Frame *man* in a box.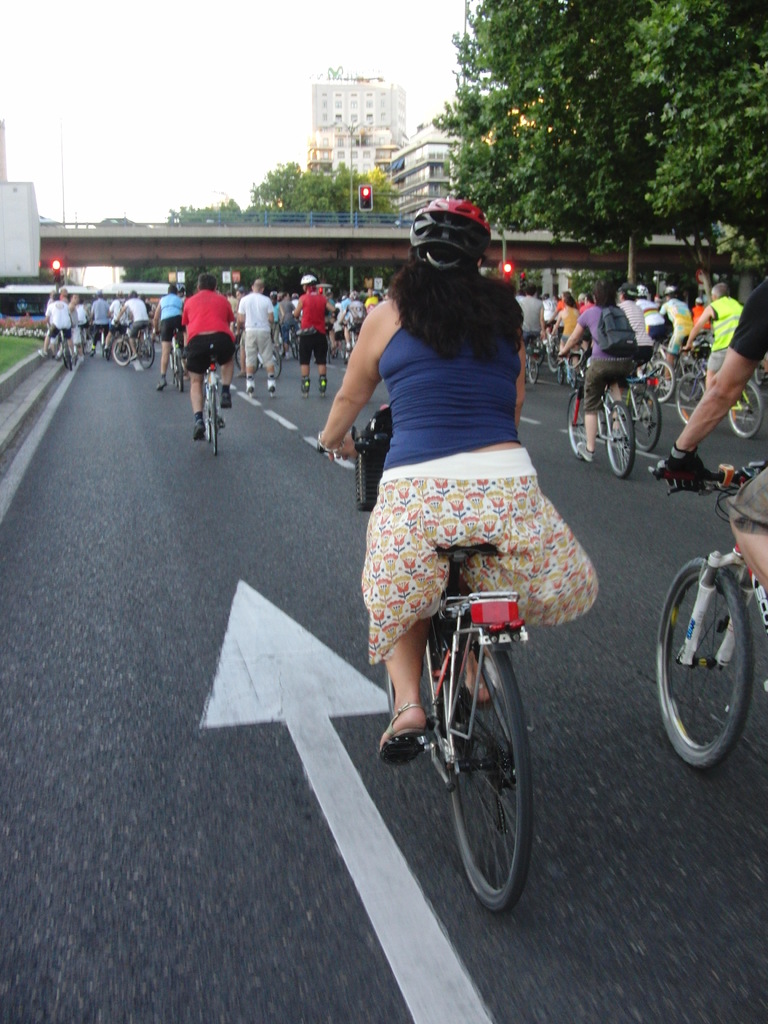
bbox=(151, 283, 184, 391).
